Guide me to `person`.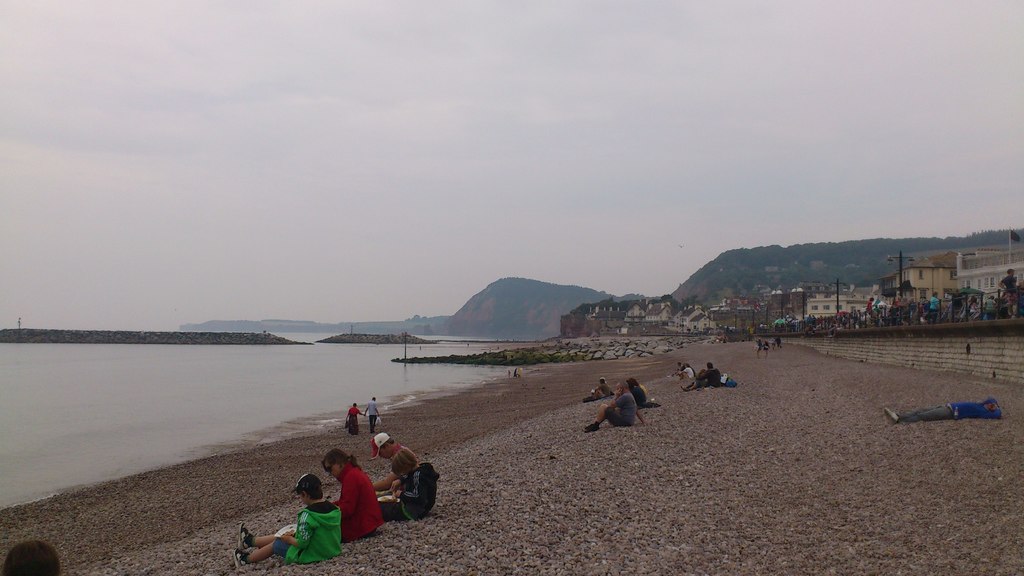
Guidance: detection(275, 483, 330, 570).
